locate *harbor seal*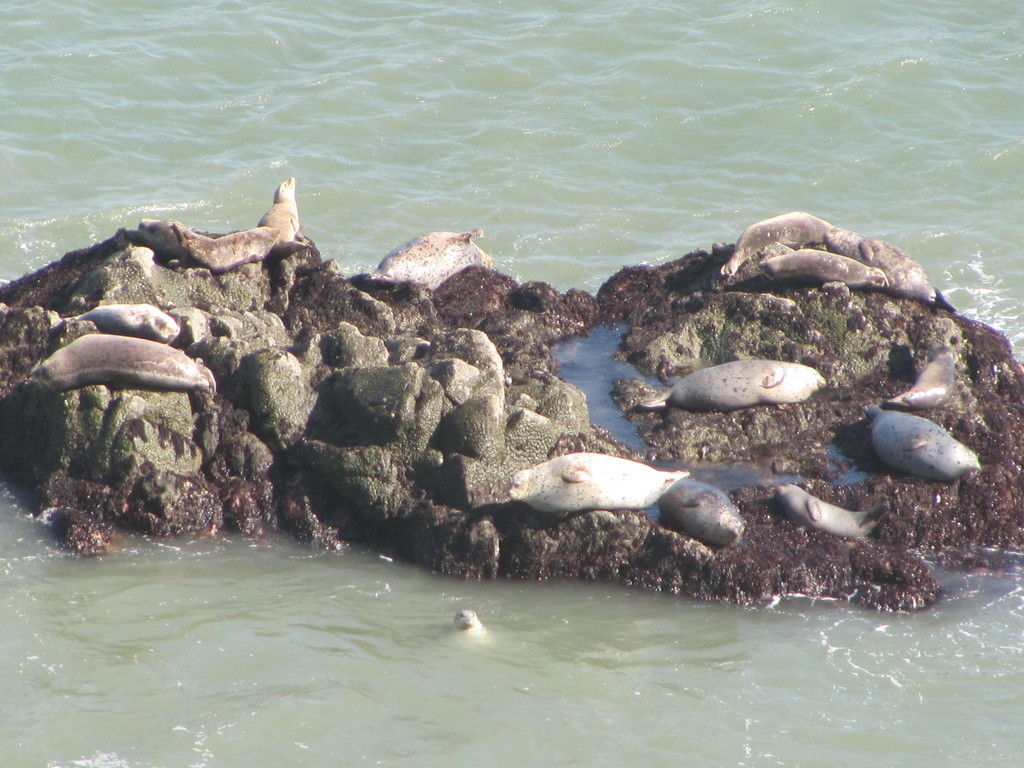
left=772, top=481, right=886, bottom=543
